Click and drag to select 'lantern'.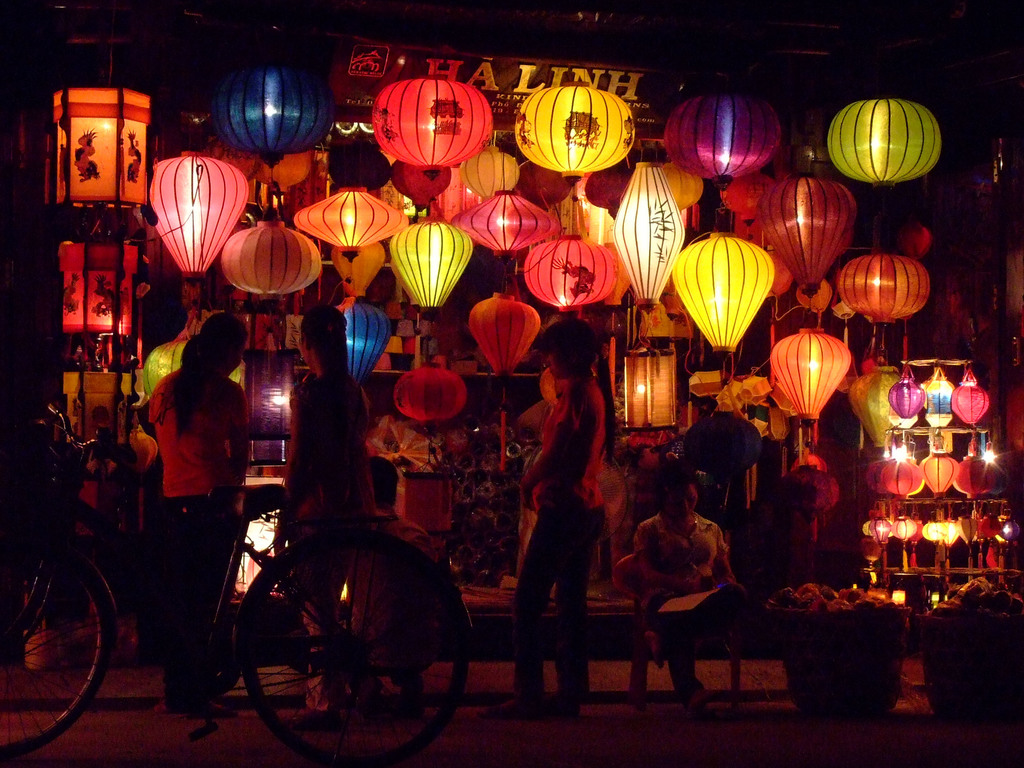
Selection: 369/76/493/177.
